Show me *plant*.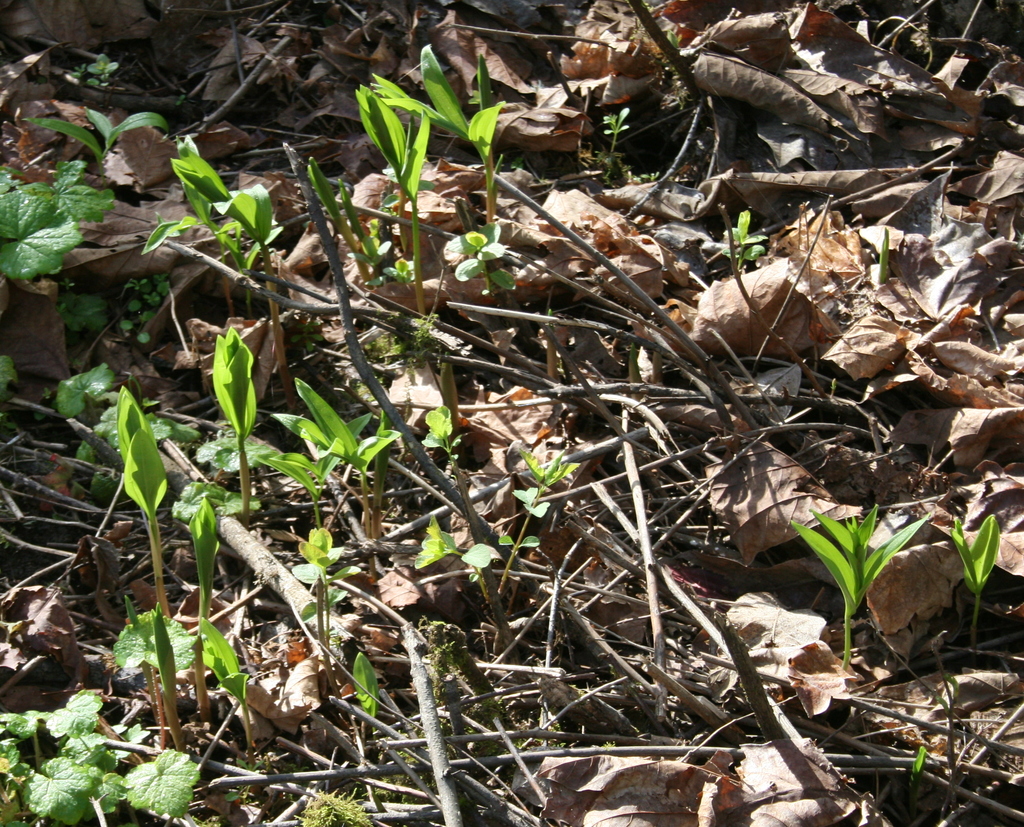
*plant* is here: x1=941, y1=670, x2=967, y2=719.
